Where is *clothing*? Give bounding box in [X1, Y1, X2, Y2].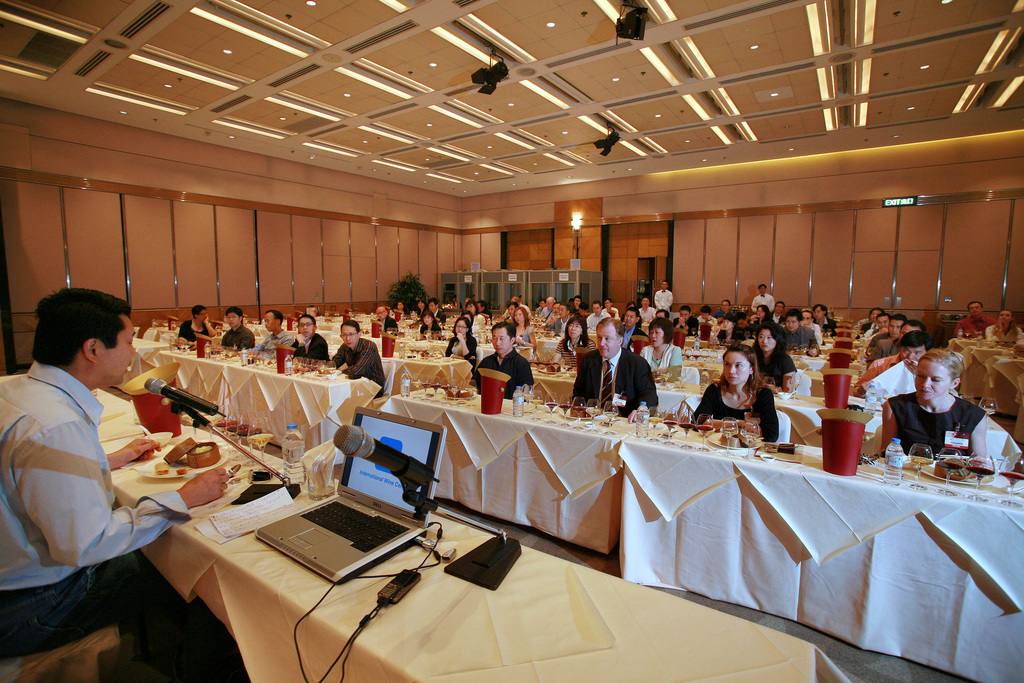
[470, 347, 534, 399].
